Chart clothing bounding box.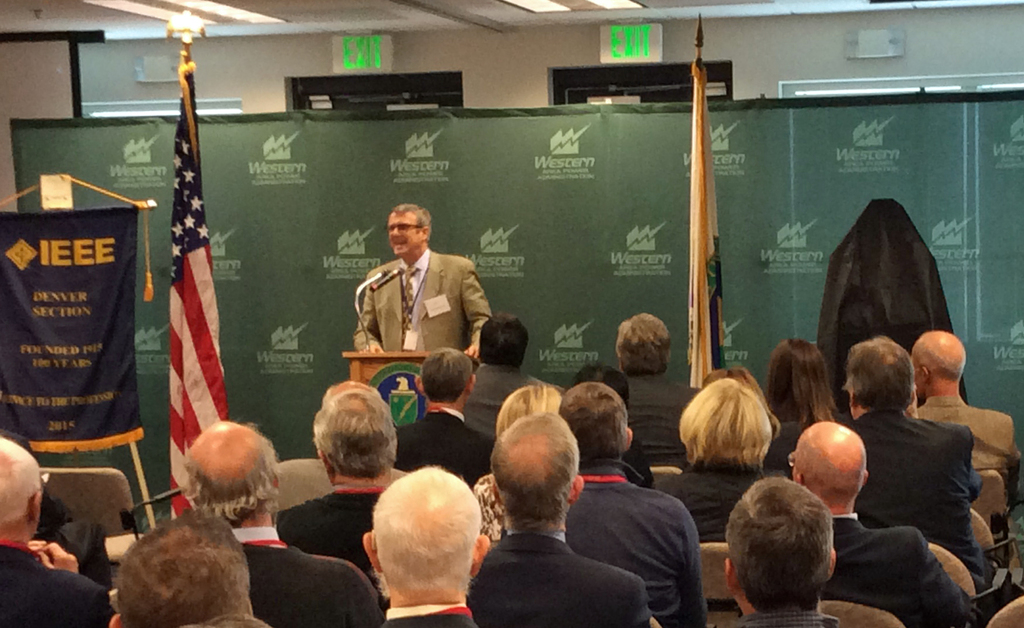
Charted: bbox=[564, 467, 705, 627].
